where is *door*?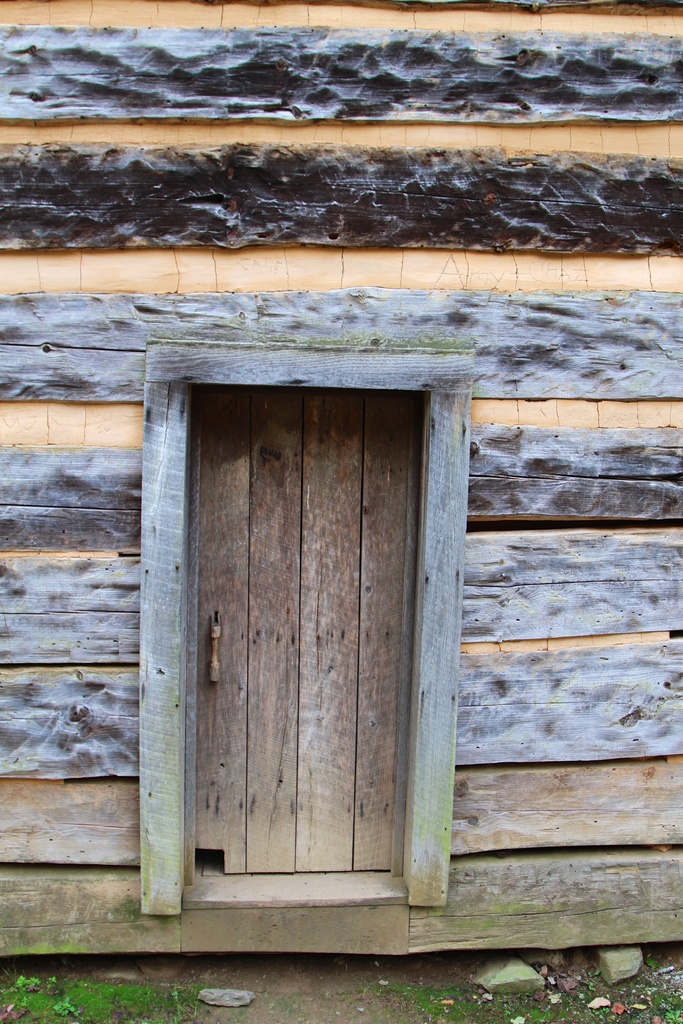
[x1=194, y1=390, x2=424, y2=871].
